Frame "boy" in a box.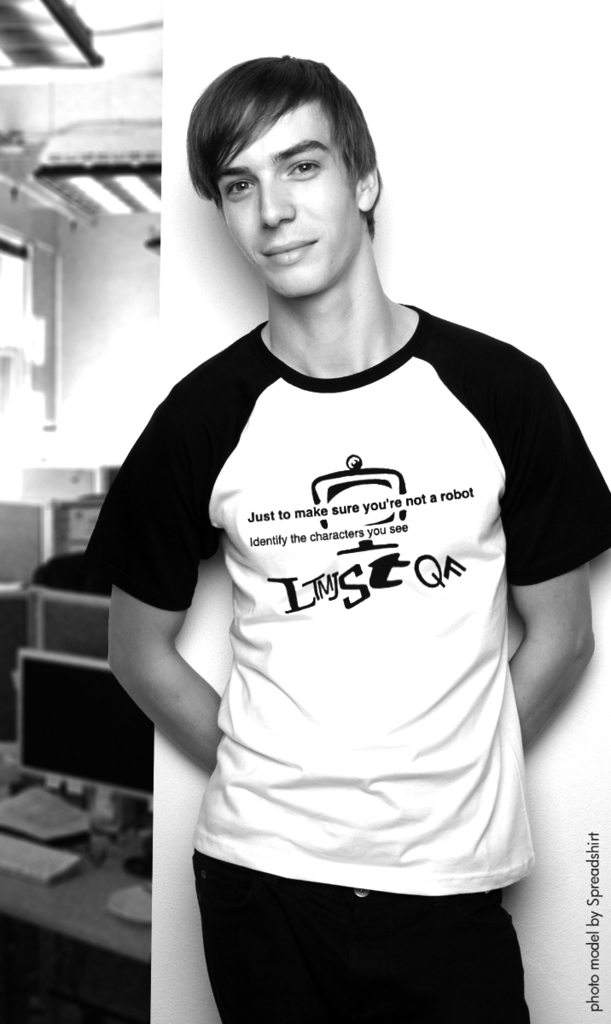
(x1=84, y1=47, x2=610, y2=1023).
